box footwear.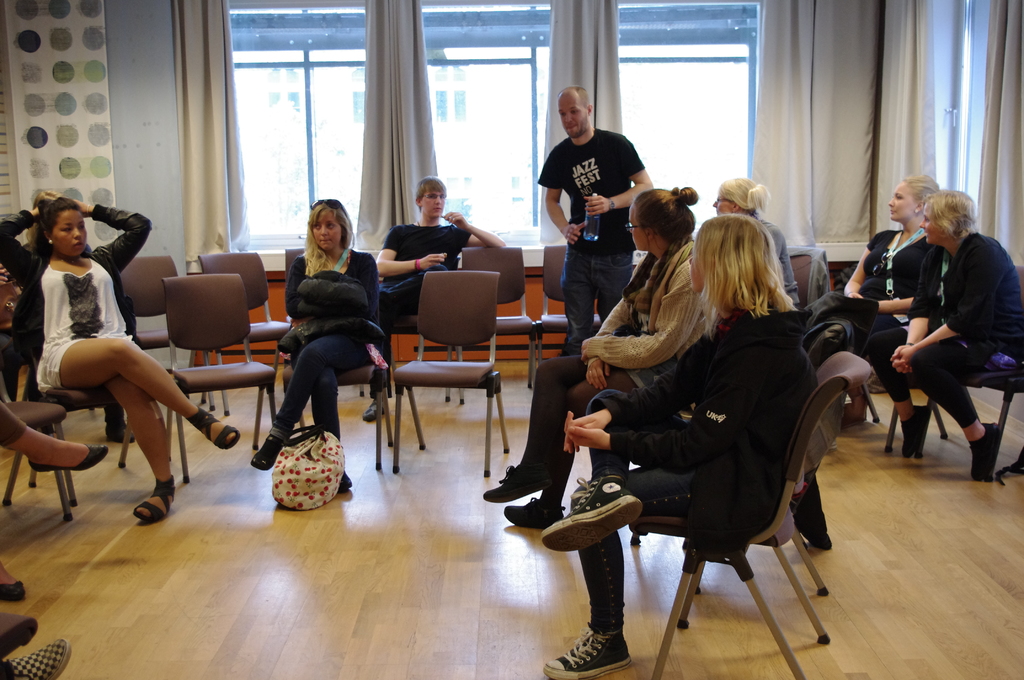
483 468 536 503.
